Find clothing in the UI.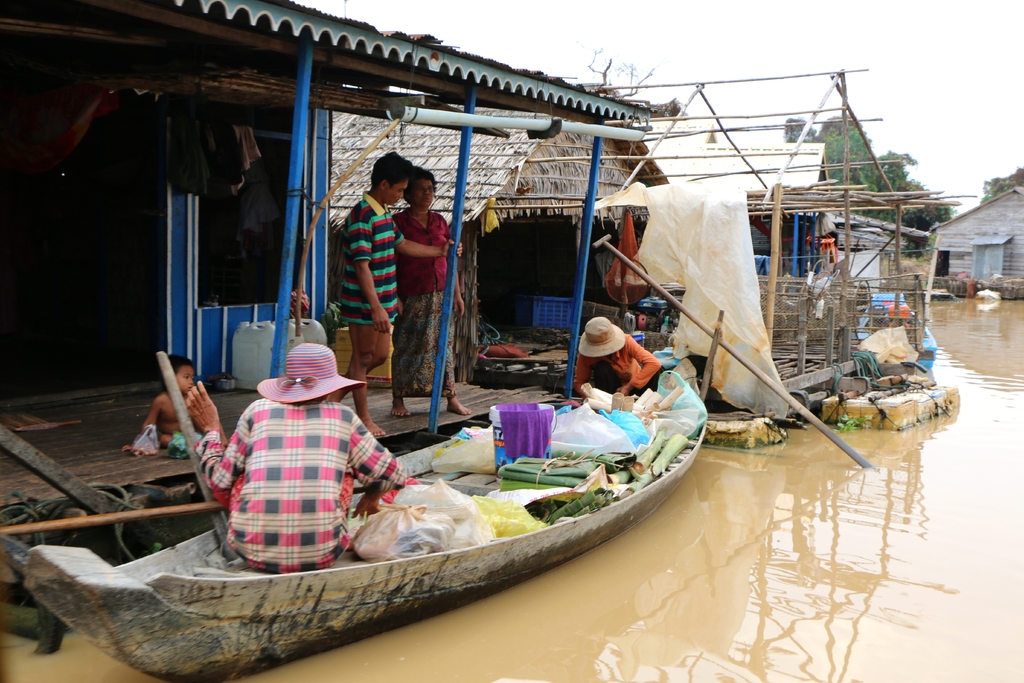
UI element at {"left": 193, "top": 338, "right": 419, "bottom": 579}.
